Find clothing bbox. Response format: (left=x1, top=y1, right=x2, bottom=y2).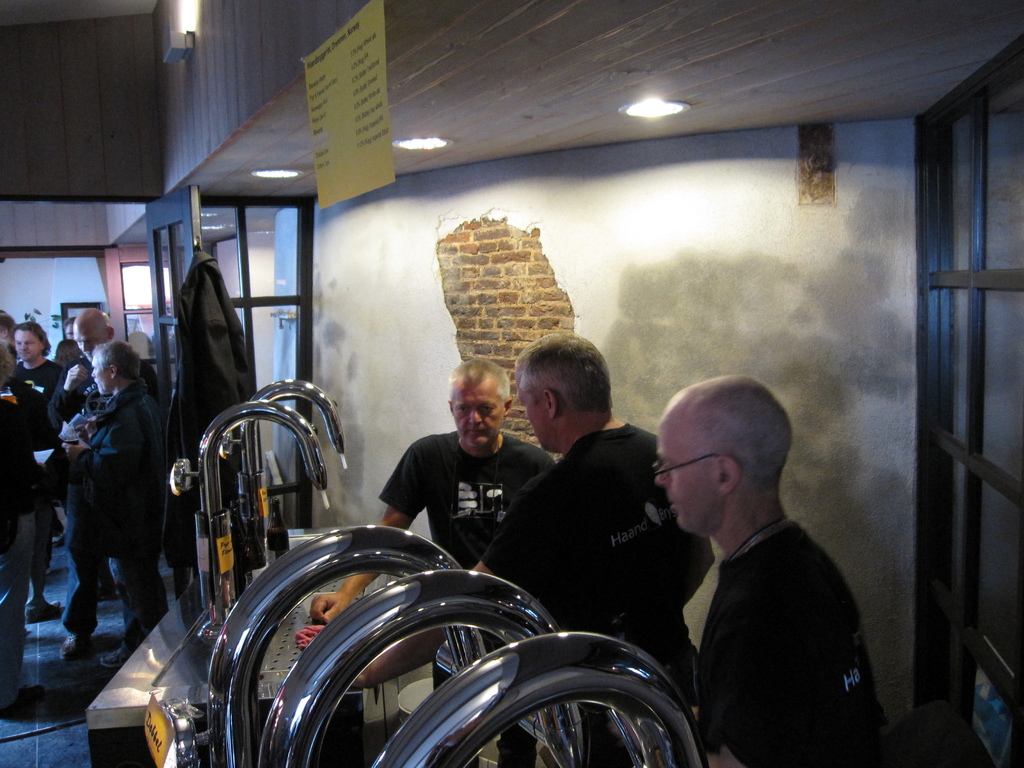
(left=696, top=520, right=879, bottom=767).
